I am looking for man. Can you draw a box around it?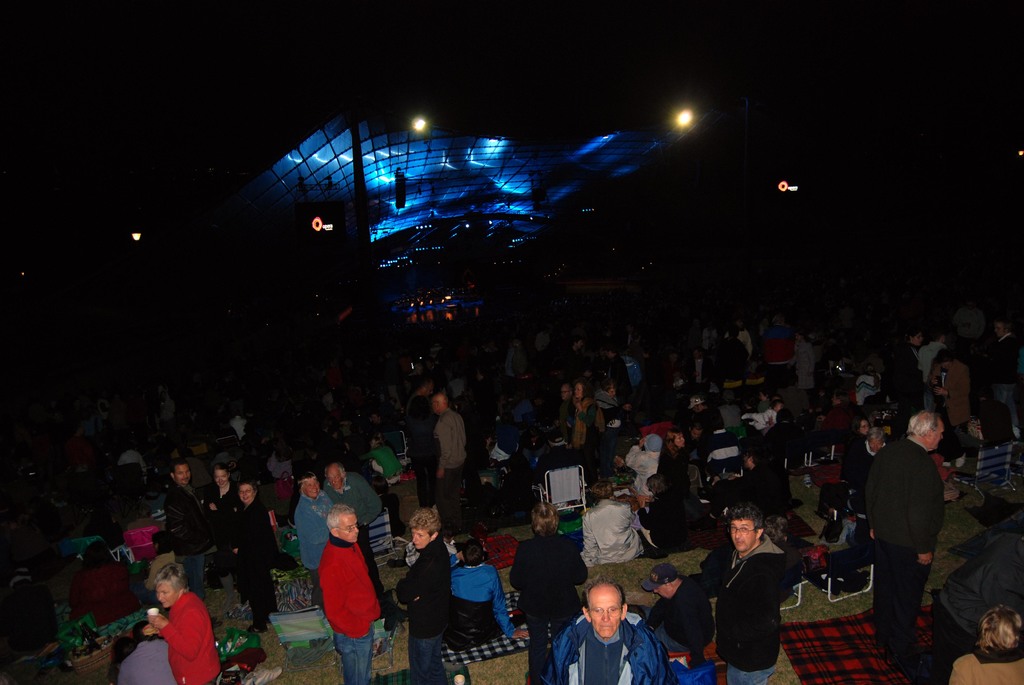
Sure, the bounding box is region(401, 375, 434, 508).
